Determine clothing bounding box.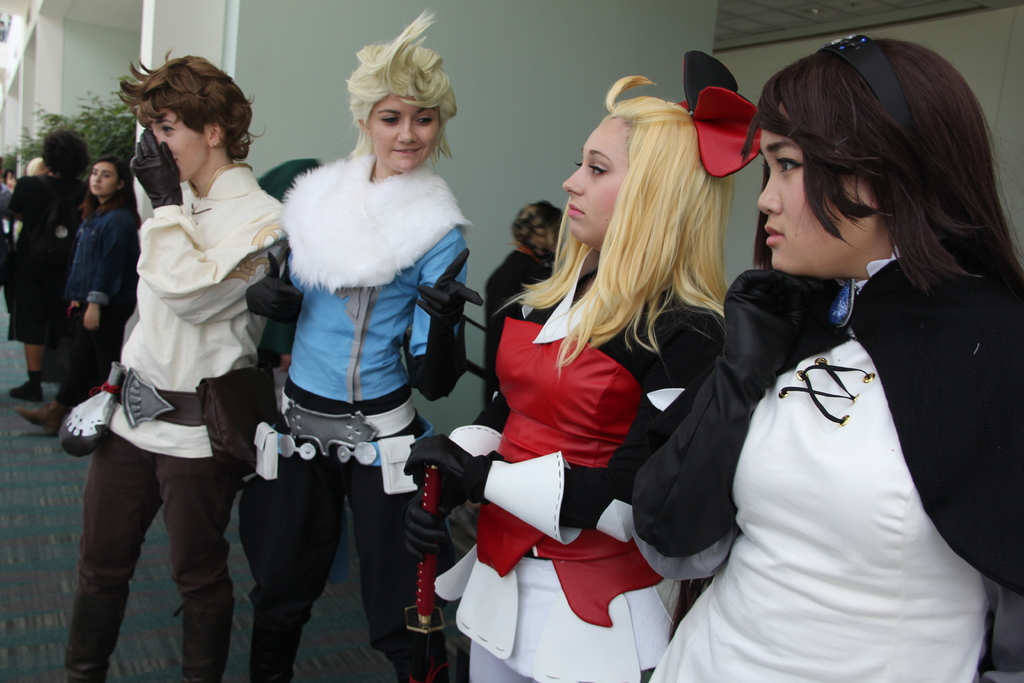
Determined: bbox=[660, 203, 1007, 662].
